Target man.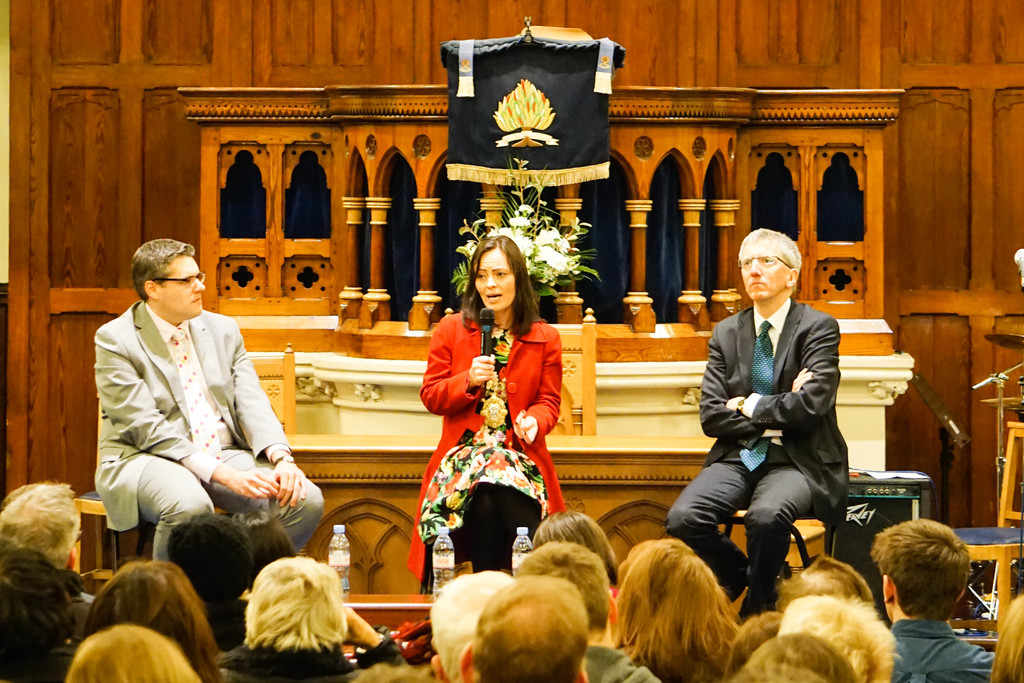
Target region: bbox=[870, 517, 995, 682].
